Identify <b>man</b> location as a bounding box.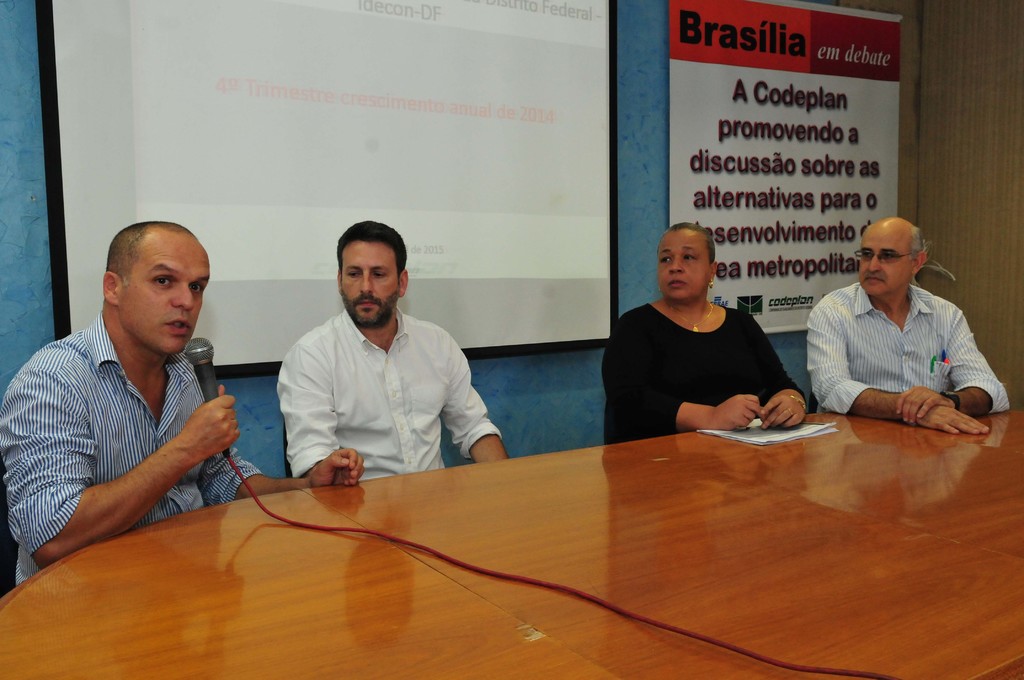
left=278, top=219, right=509, bottom=476.
